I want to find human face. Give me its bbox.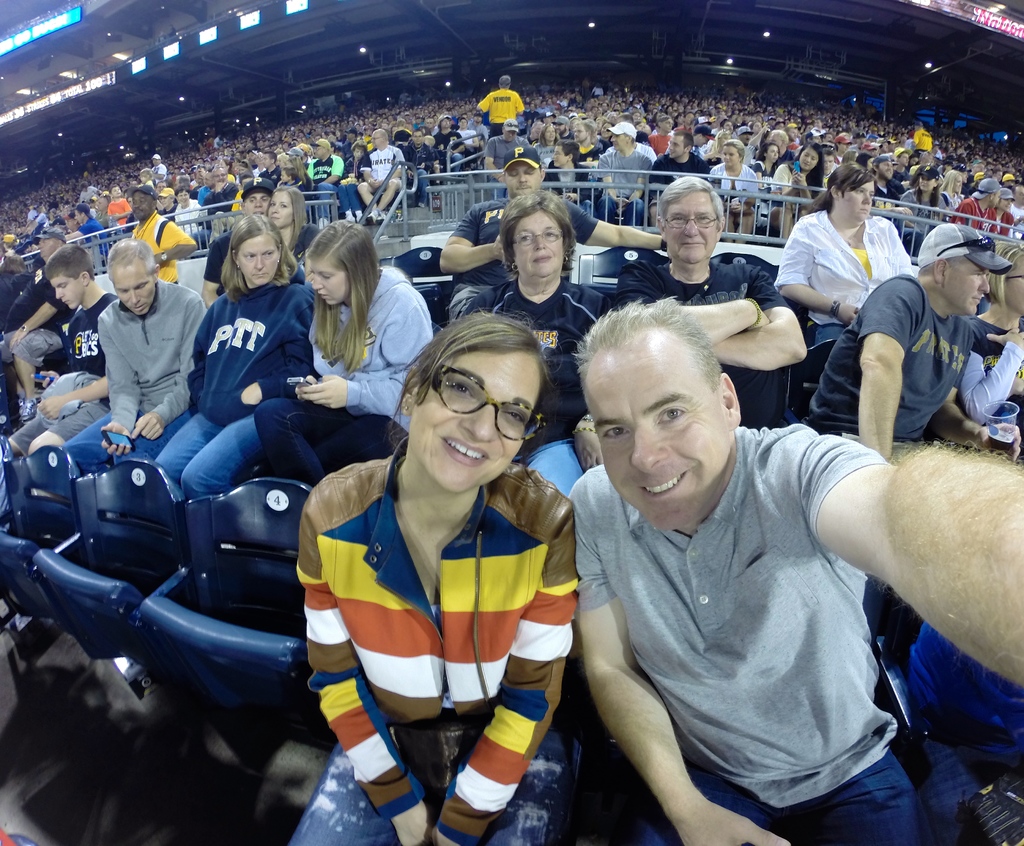
bbox=(237, 235, 280, 282).
